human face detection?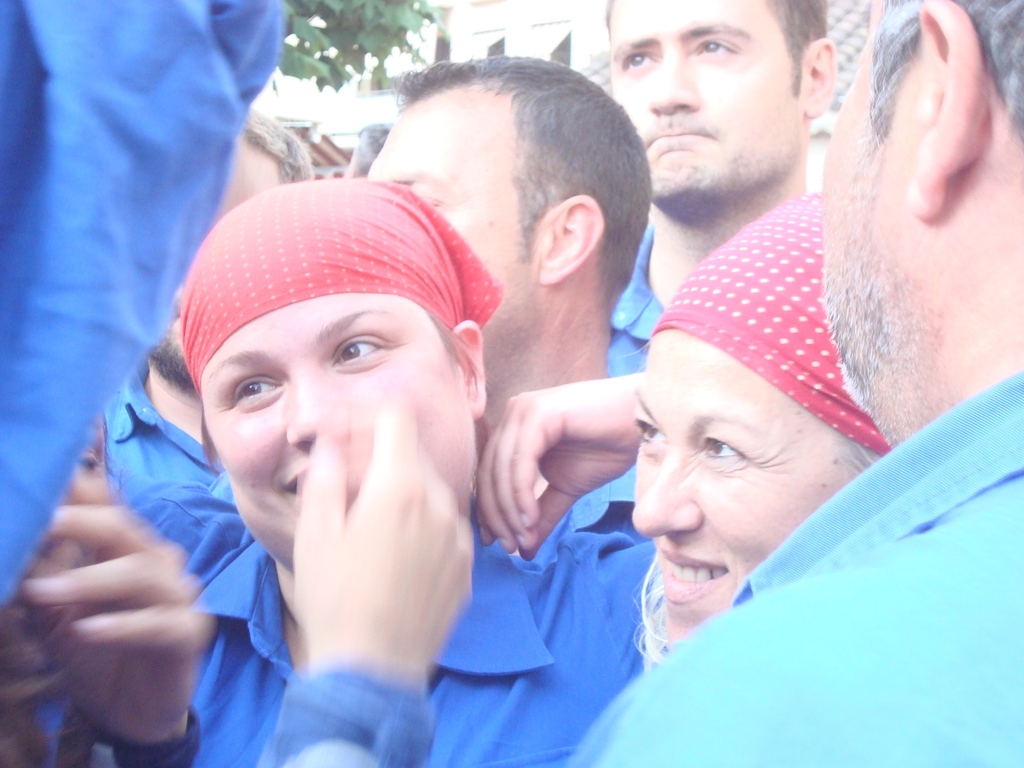
bbox(823, 0, 920, 406)
